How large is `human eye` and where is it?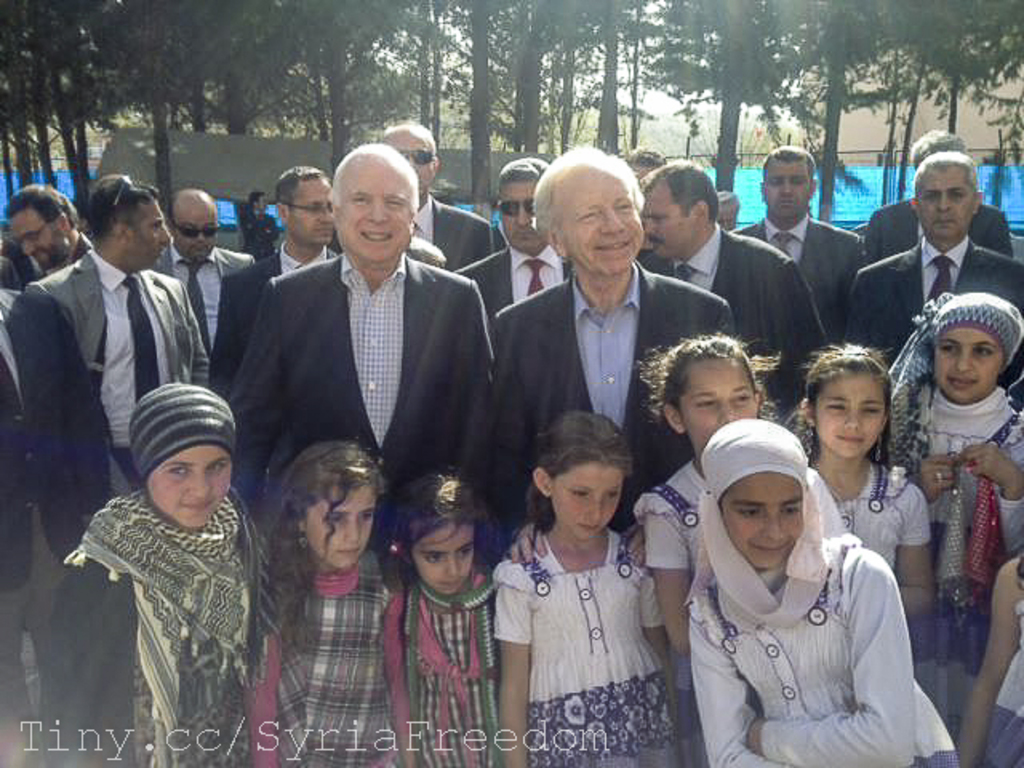
Bounding box: crop(576, 208, 595, 224).
